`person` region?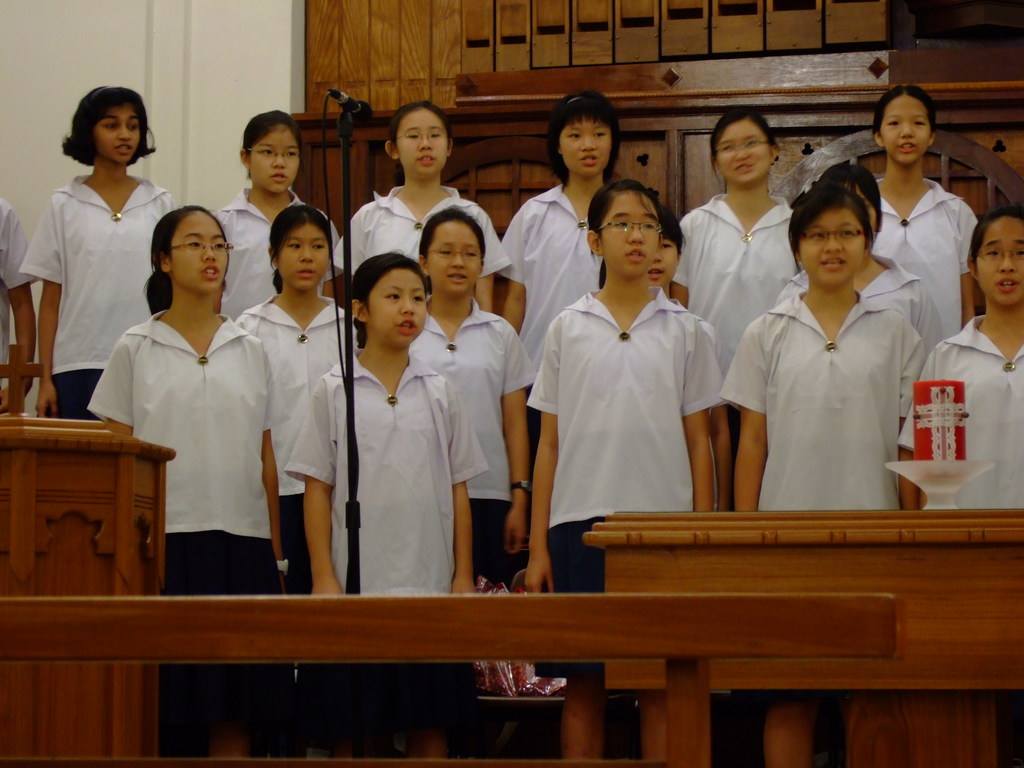
locate(30, 78, 159, 454)
